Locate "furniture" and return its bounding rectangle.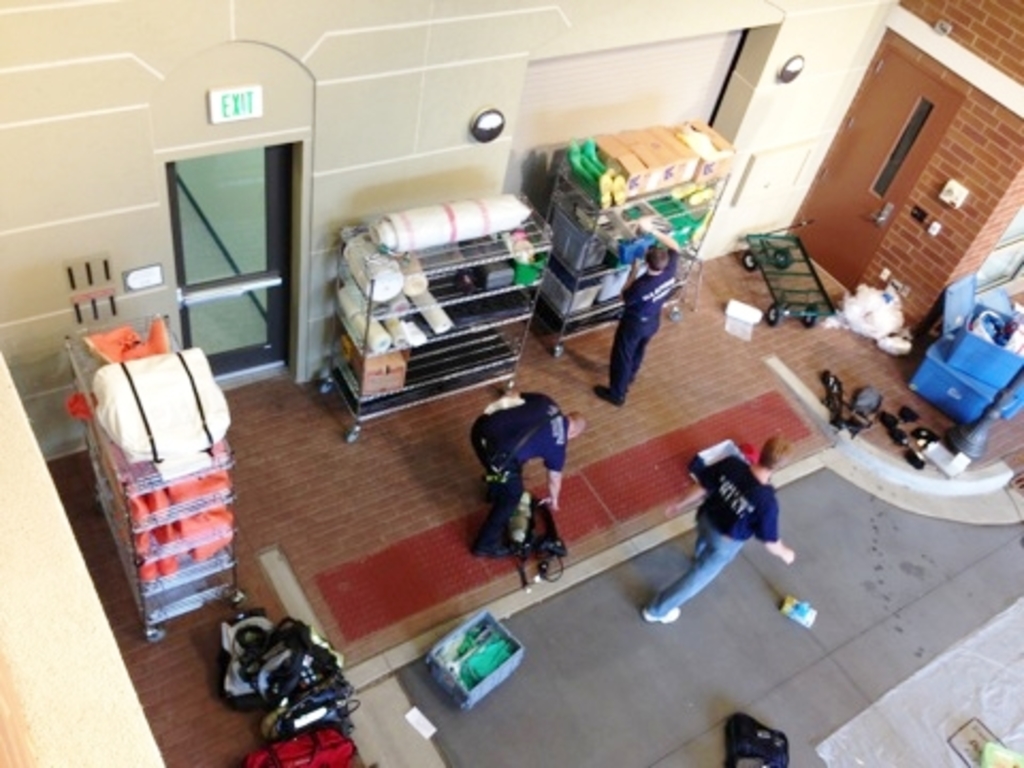
(x1=62, y1=314, x2=247, y2=638).
